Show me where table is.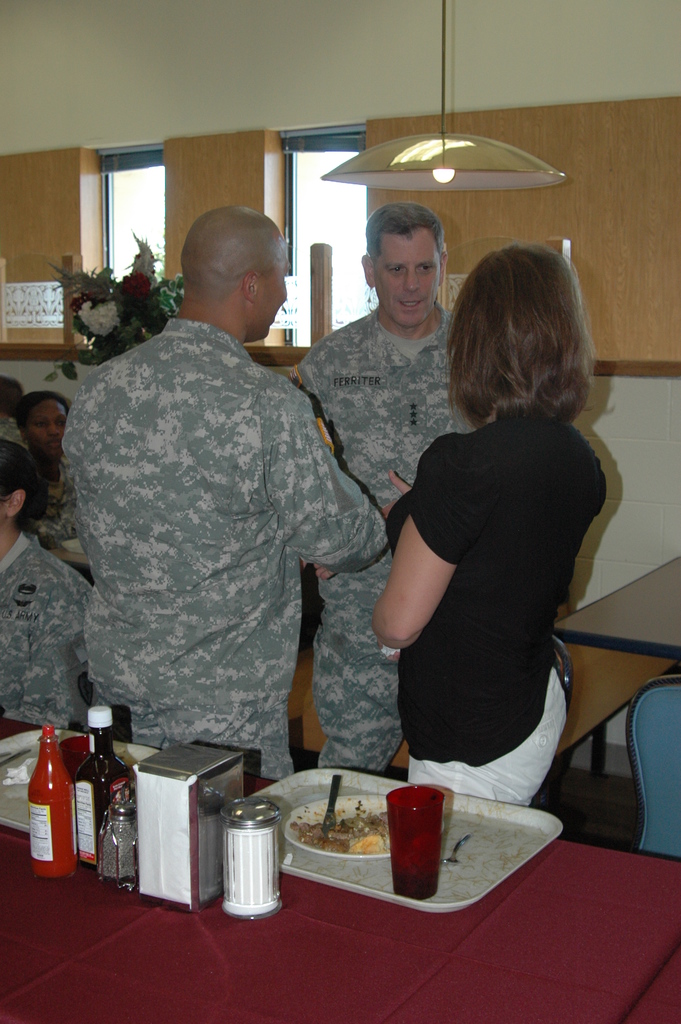
table is at detection(555, 547, 680, 660).
